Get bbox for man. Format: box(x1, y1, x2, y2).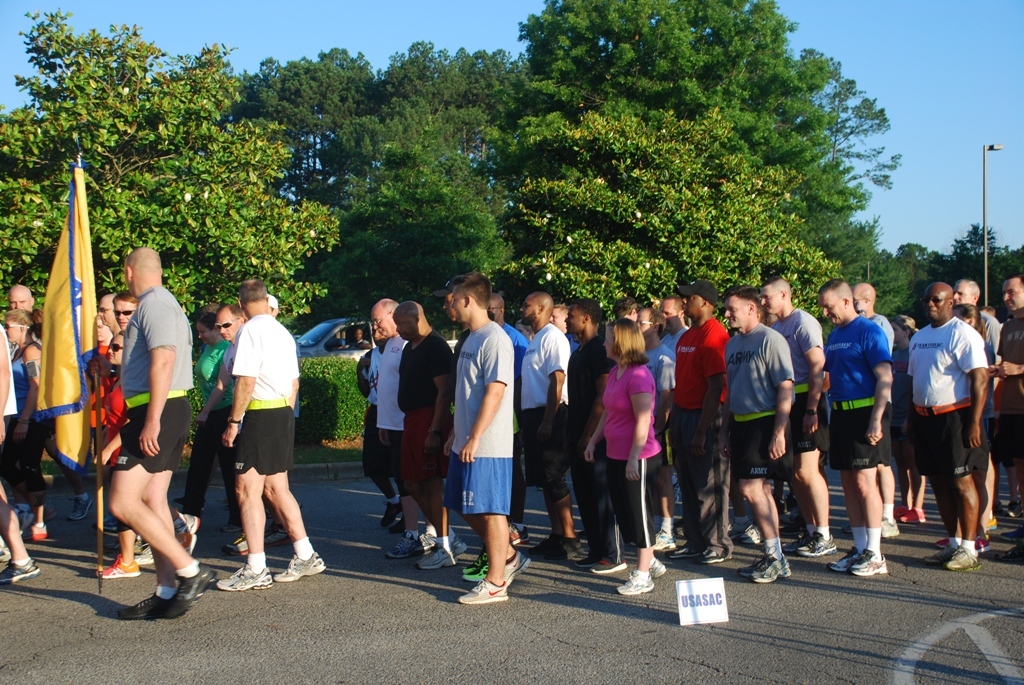
box(0, 314, 38, 580).
